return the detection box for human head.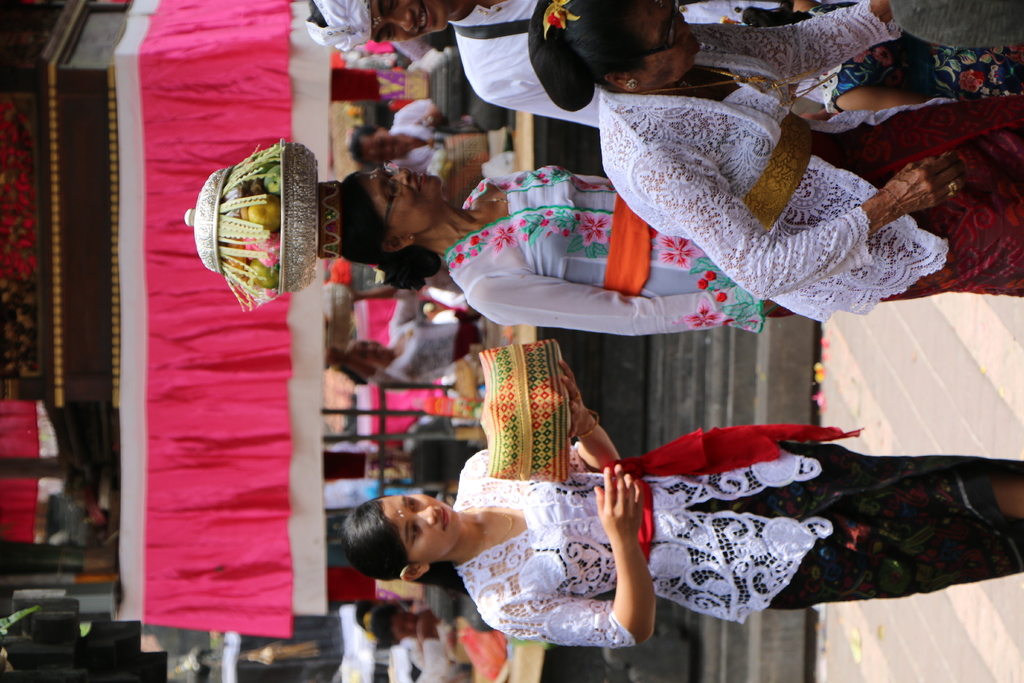
box=[345, 126, 403, 169].
